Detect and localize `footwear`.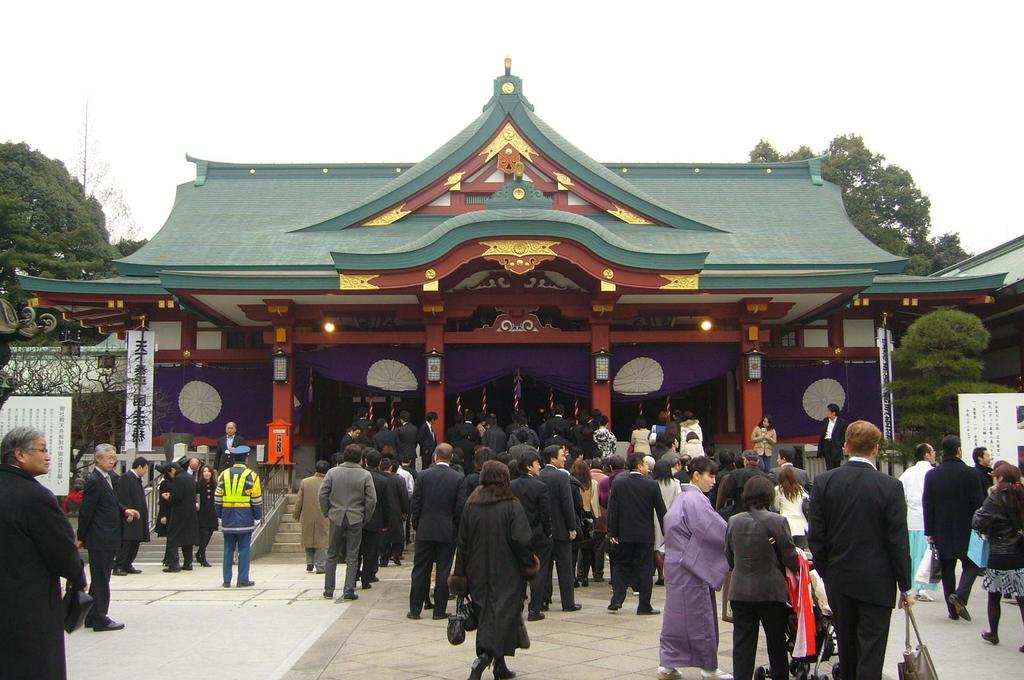
Localized at pyautogui.locateOnScreen(405, 612, 421, 621).
